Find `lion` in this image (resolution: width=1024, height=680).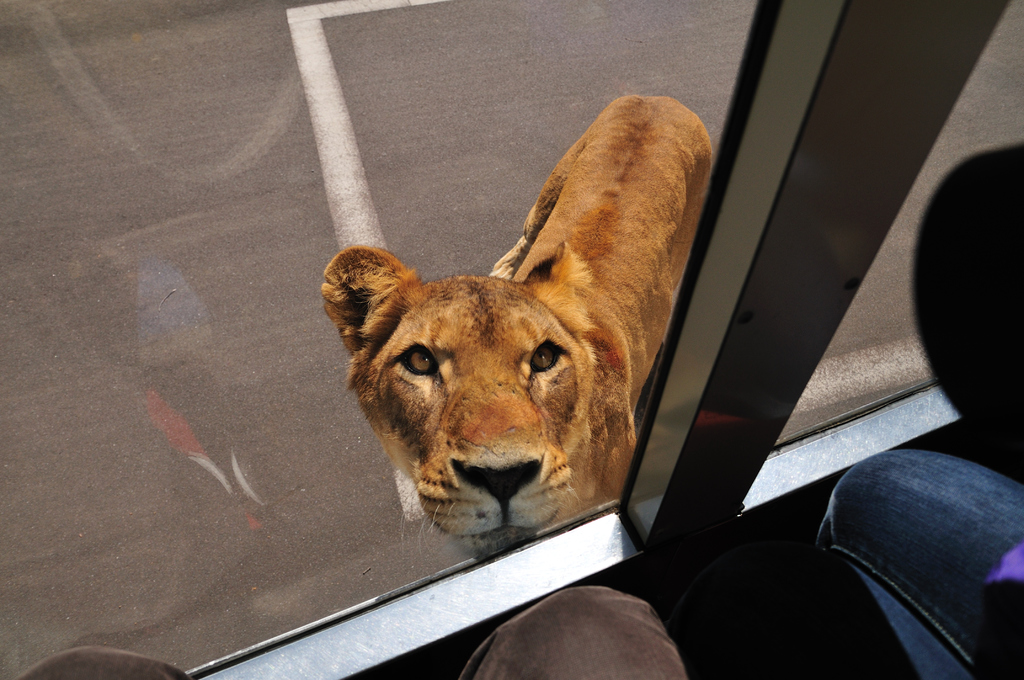
bbox=[321, 93, 716, 553].
